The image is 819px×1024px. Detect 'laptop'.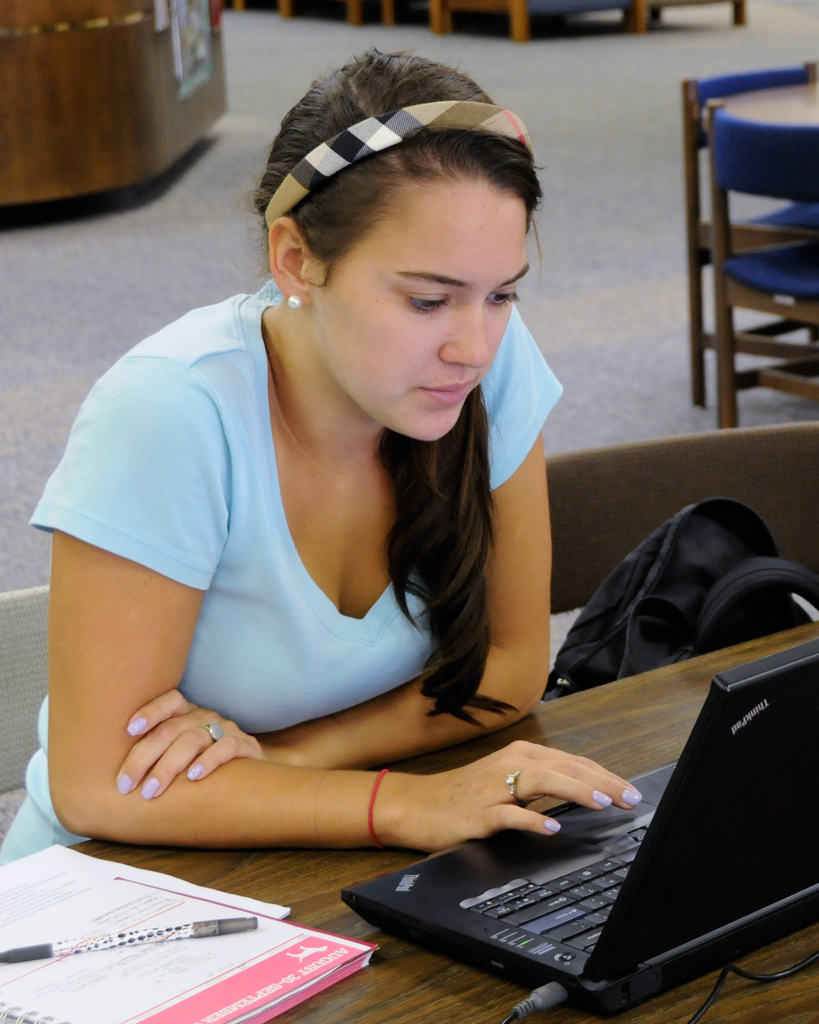
Detection: bbox(337, 696, 778, 994).
